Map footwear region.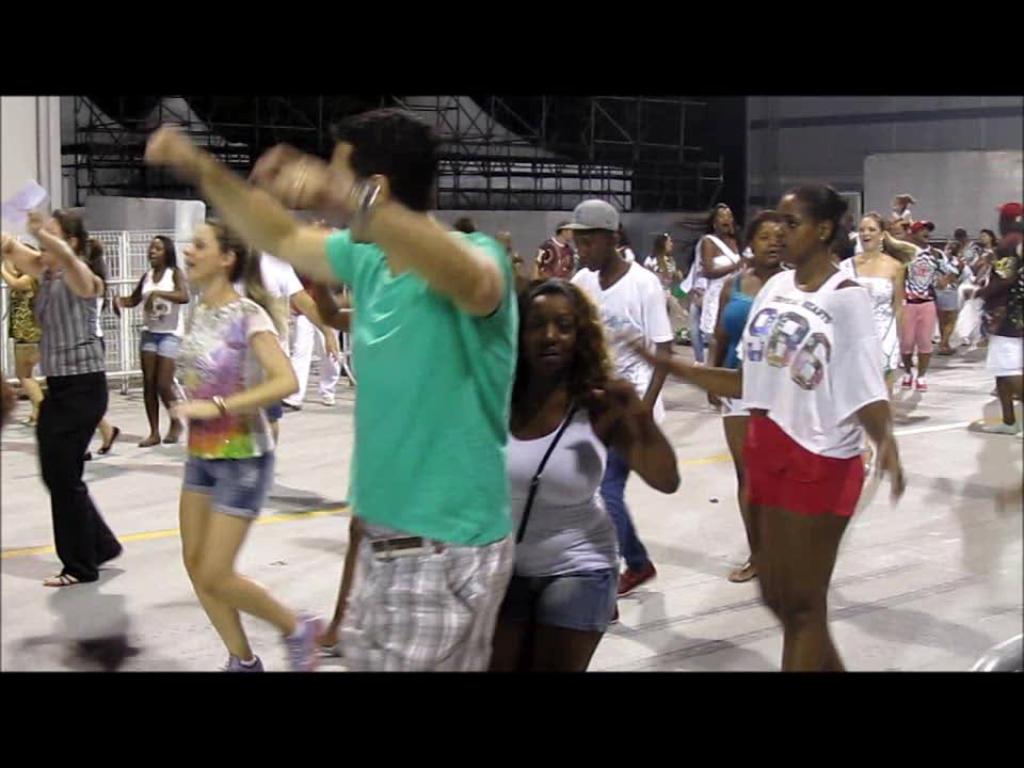
Mapped to pyautogui.locateOnScreen(941, 343, 957, 354).
